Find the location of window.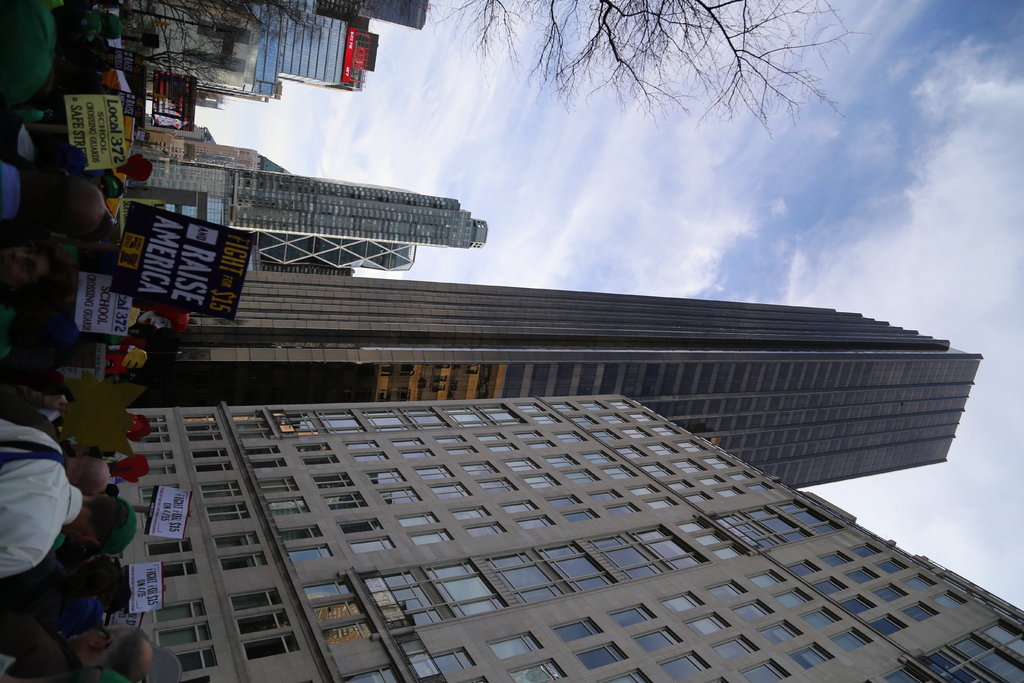
Location: (x1=830, y1=631, x2=870, y2=650).
